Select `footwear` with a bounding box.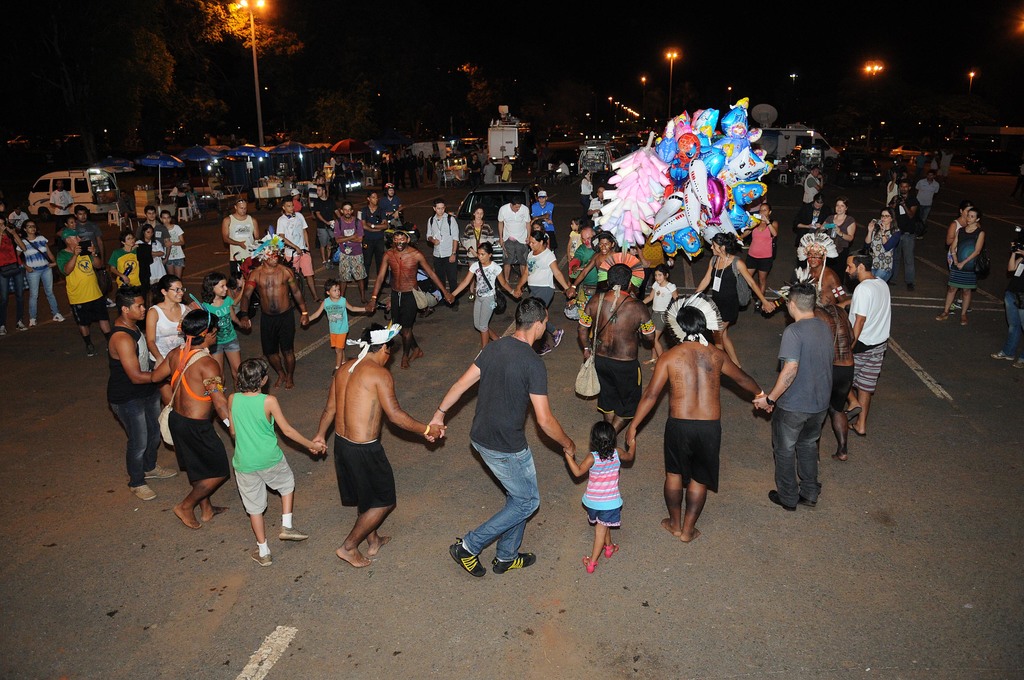
box(399, 355, 414, 371).
